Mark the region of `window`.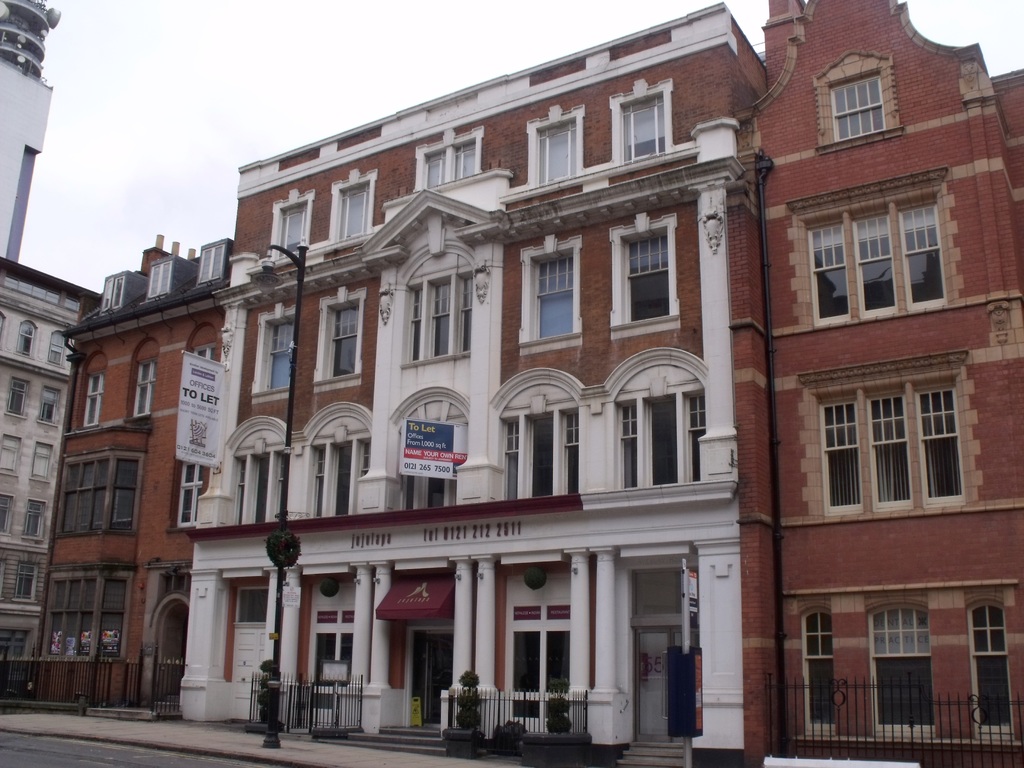
Region: rect(336, 180, 369, 237).
